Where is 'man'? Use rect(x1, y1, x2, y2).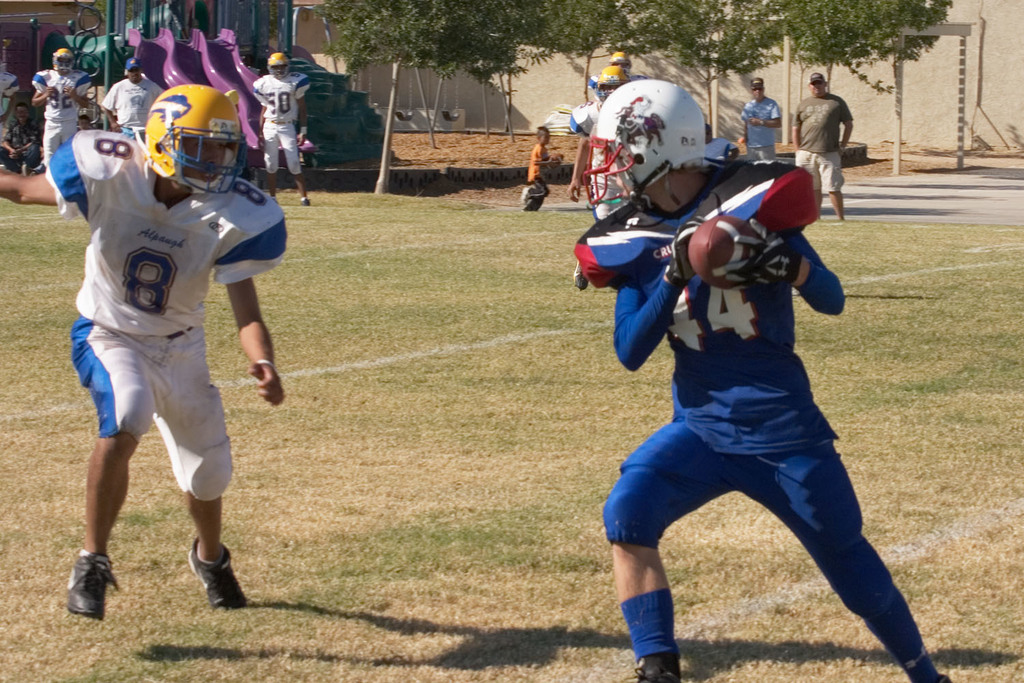
rect(597, 51, 649, 109).
